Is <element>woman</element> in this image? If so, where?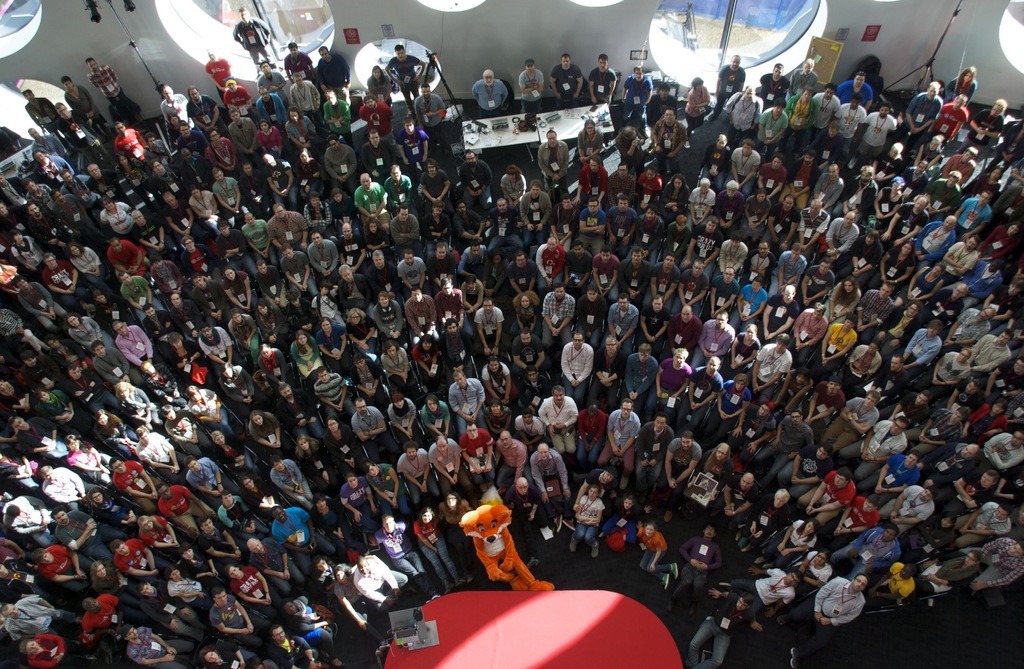
Yes, at Rect(70, 431, 115, 486).
